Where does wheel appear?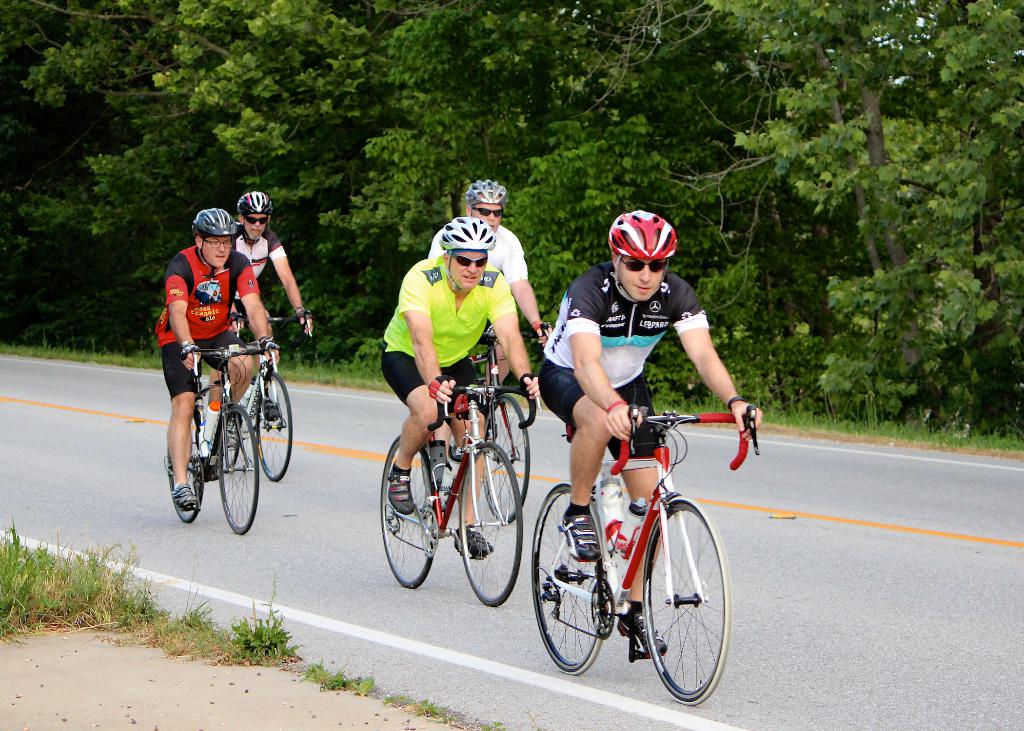
Appears at region(253, 369, 294, 482).
